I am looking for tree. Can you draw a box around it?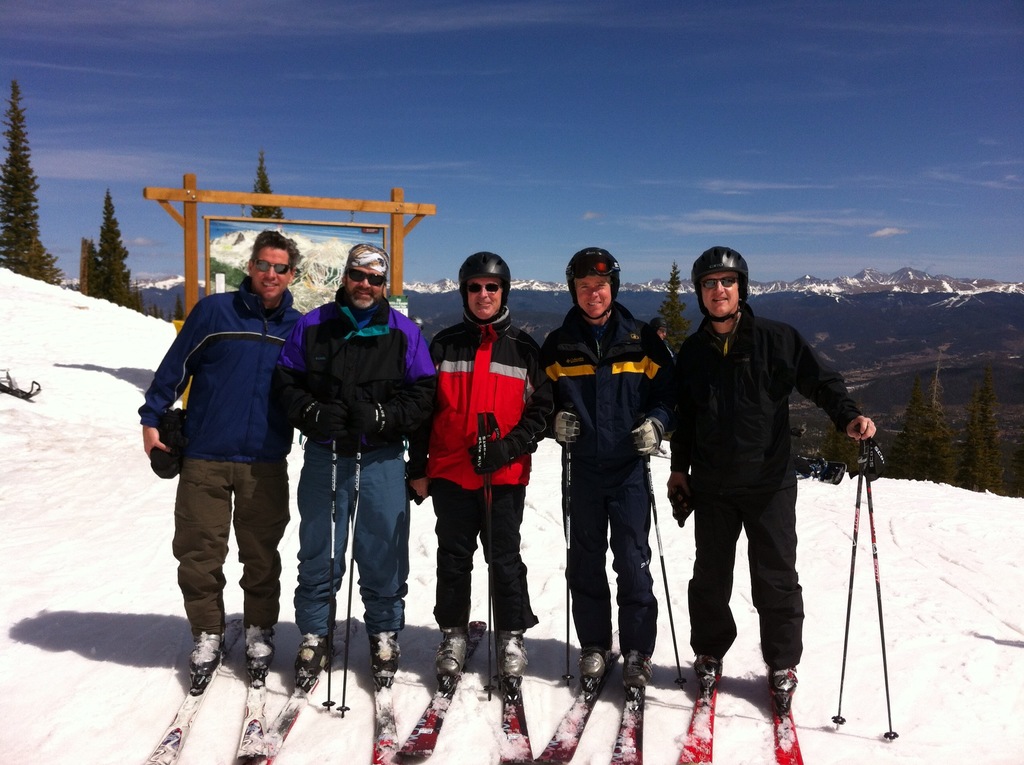
Sure, the bounding box is select_region(0, 79, 54, 286).
